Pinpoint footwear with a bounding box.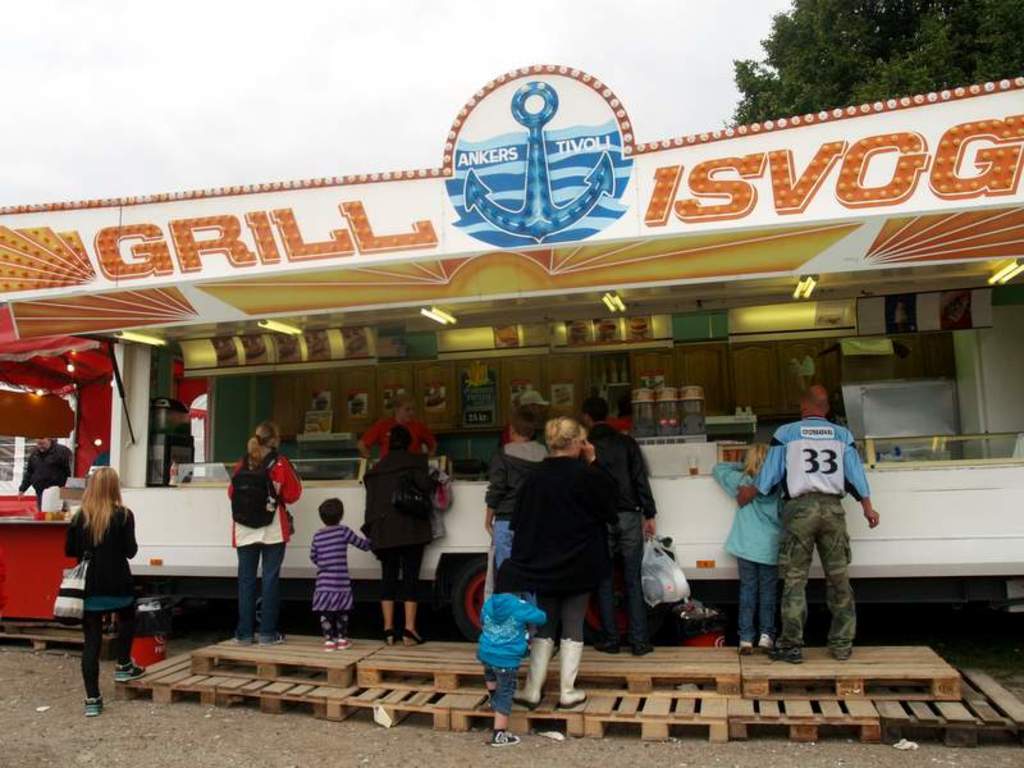
box=[489, 687, 495, 700].
